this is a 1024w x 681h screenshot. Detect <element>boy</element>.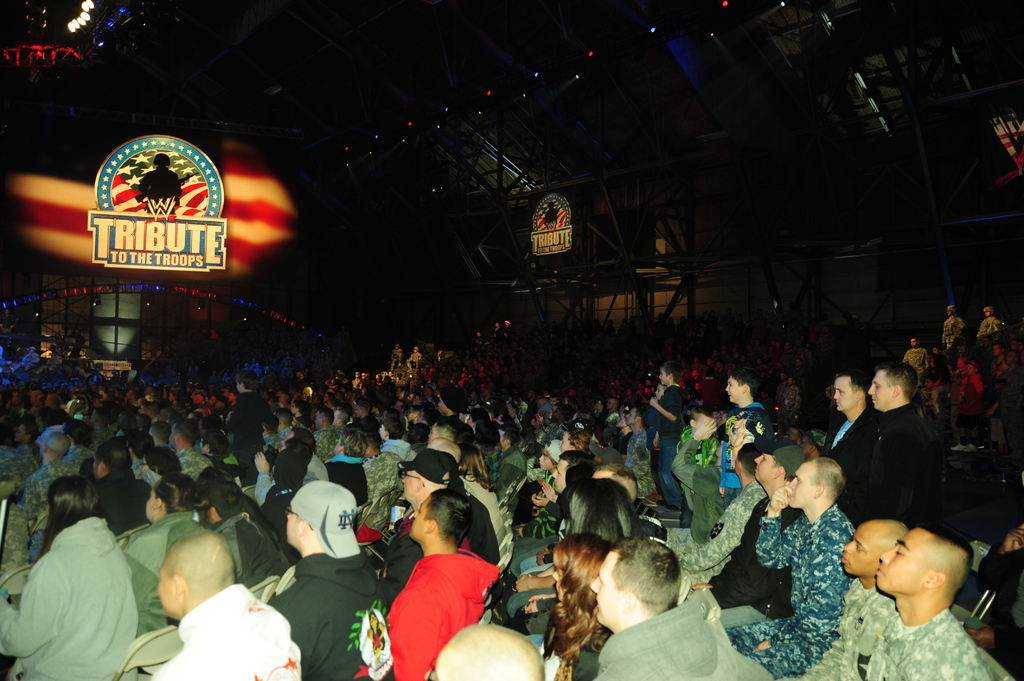
region(721, 371, 774, 509).
